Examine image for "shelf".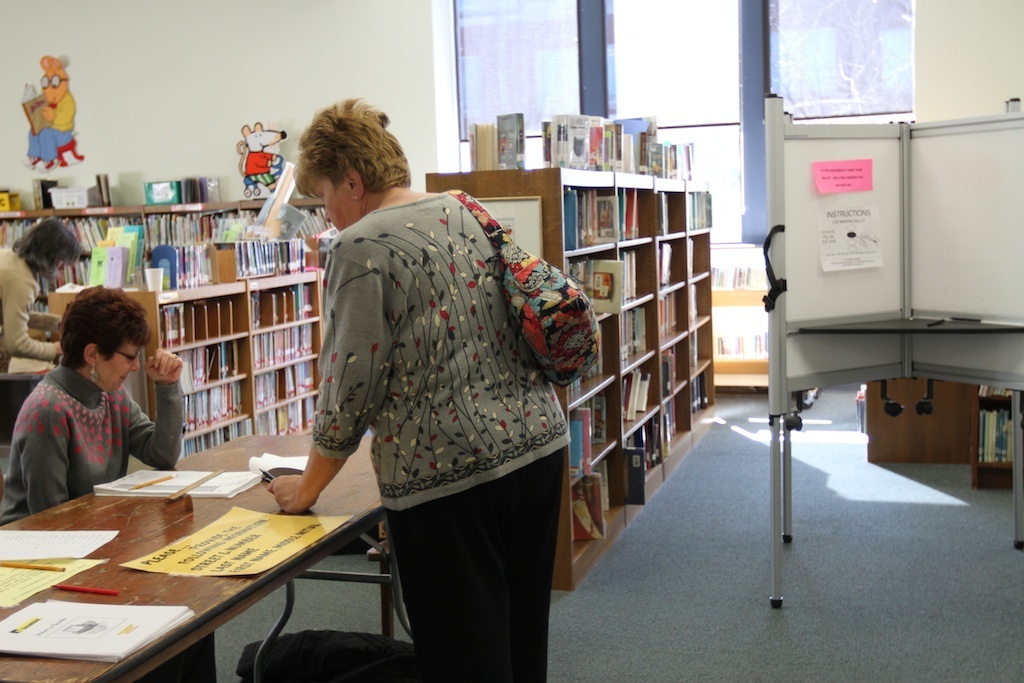
Examination result: bbox(617, 342, 654, 433).
